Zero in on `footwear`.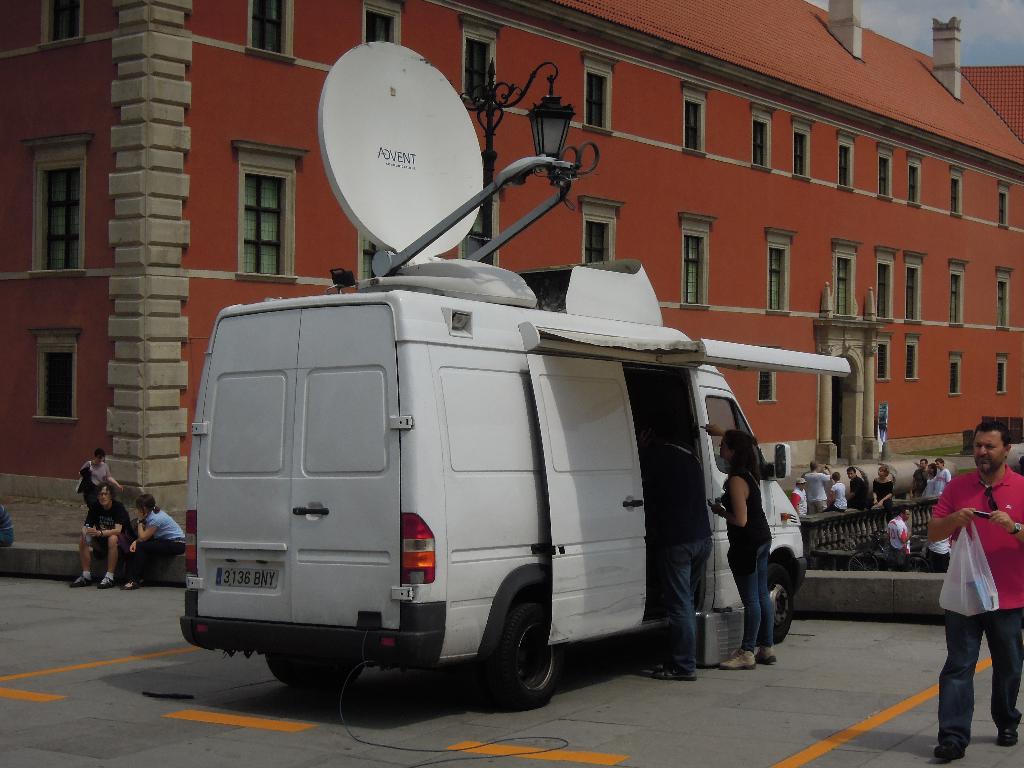
Zeroed in: [x1=121, y1=577, x2=143, y2=588].
